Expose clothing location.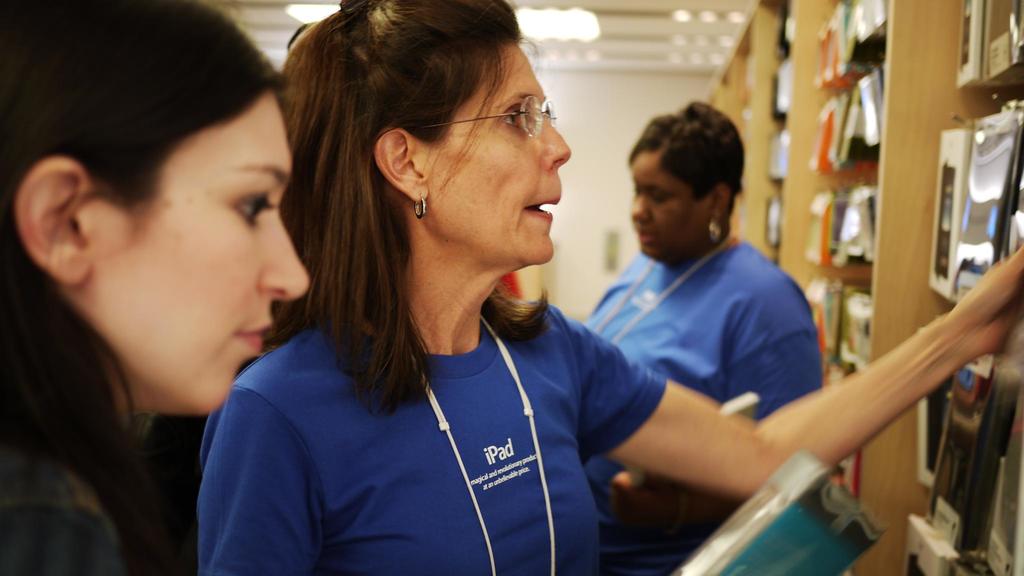
Exposed at (173,261,719,557).
